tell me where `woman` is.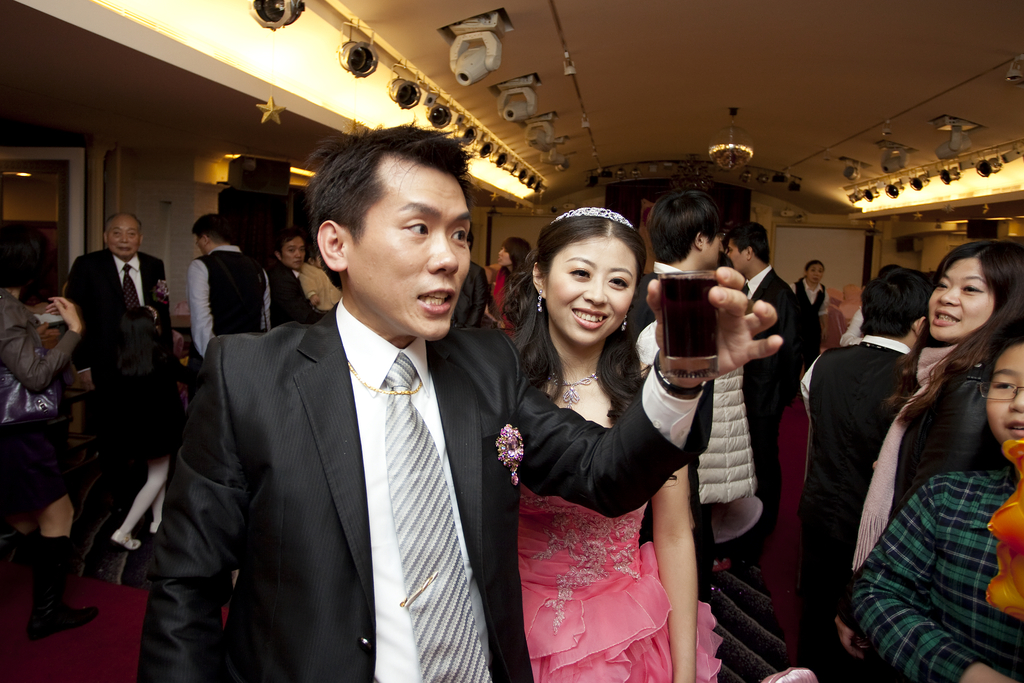
`woman` is at detection(0, 227, 108, 644).
